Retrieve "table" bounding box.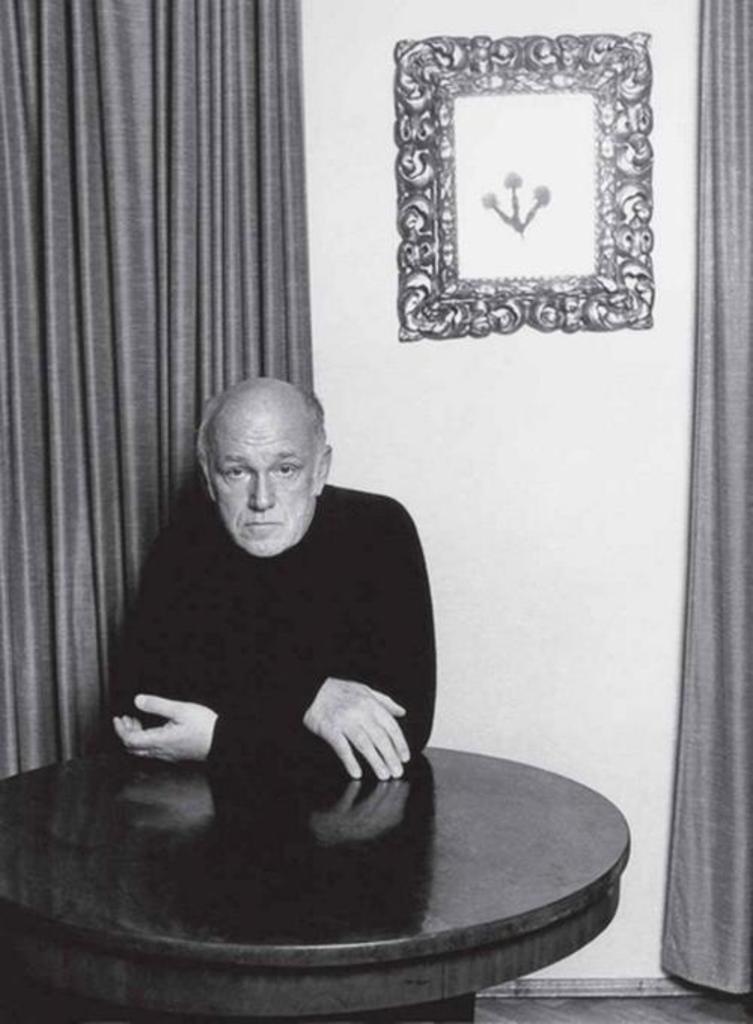
Bounding box: BBox(27, 706, 599, 1012).
